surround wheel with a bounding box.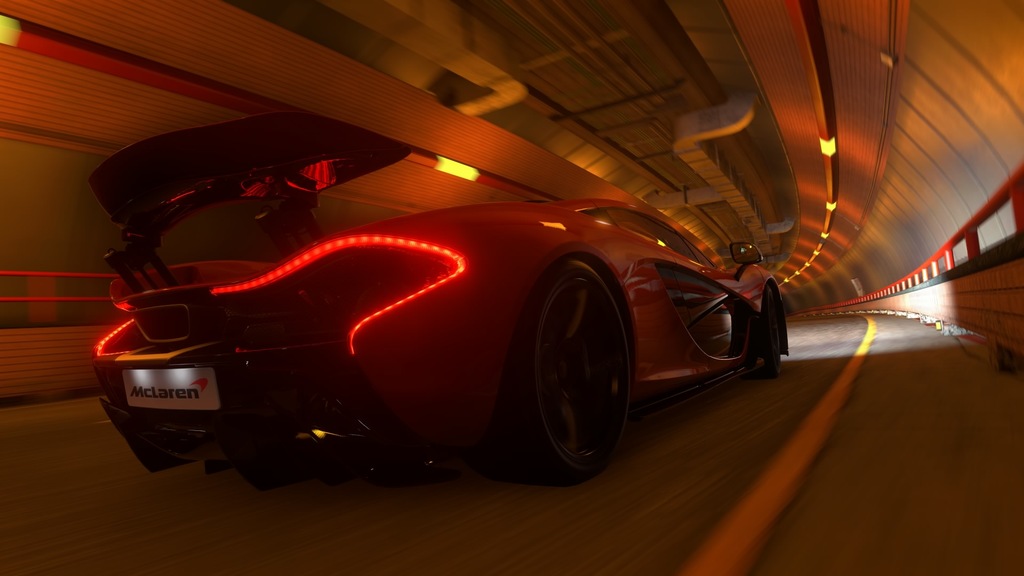
crop(513, 250, 628, 474).
